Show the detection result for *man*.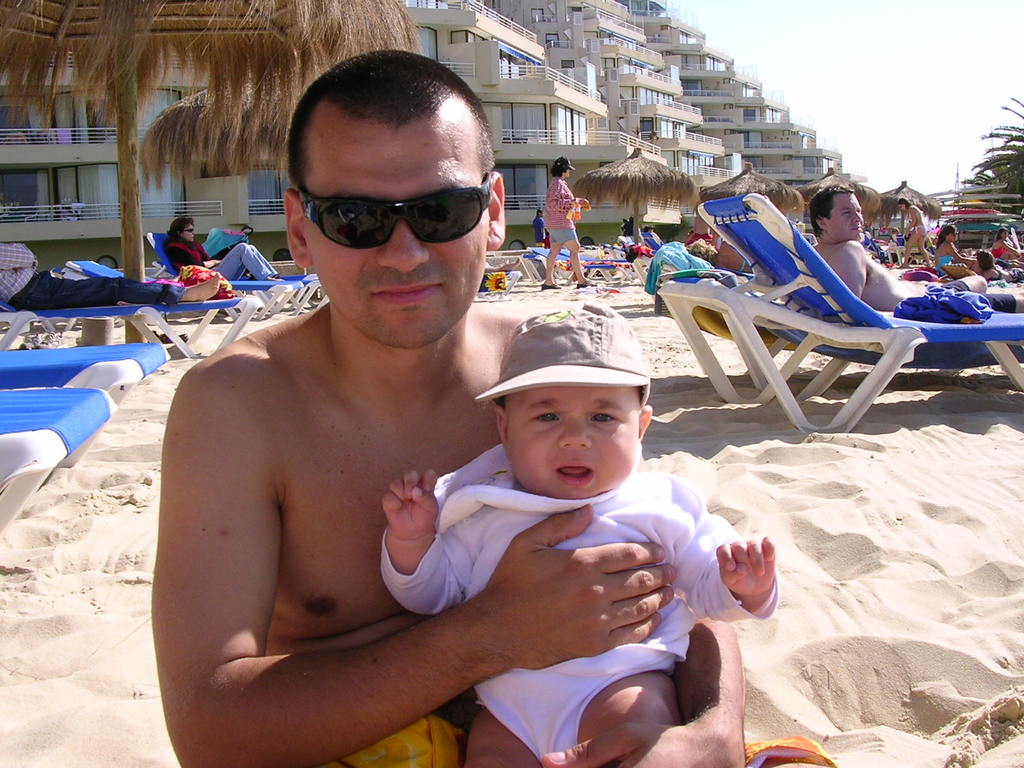
[left=0, top=241, right=220, bottom=310].
